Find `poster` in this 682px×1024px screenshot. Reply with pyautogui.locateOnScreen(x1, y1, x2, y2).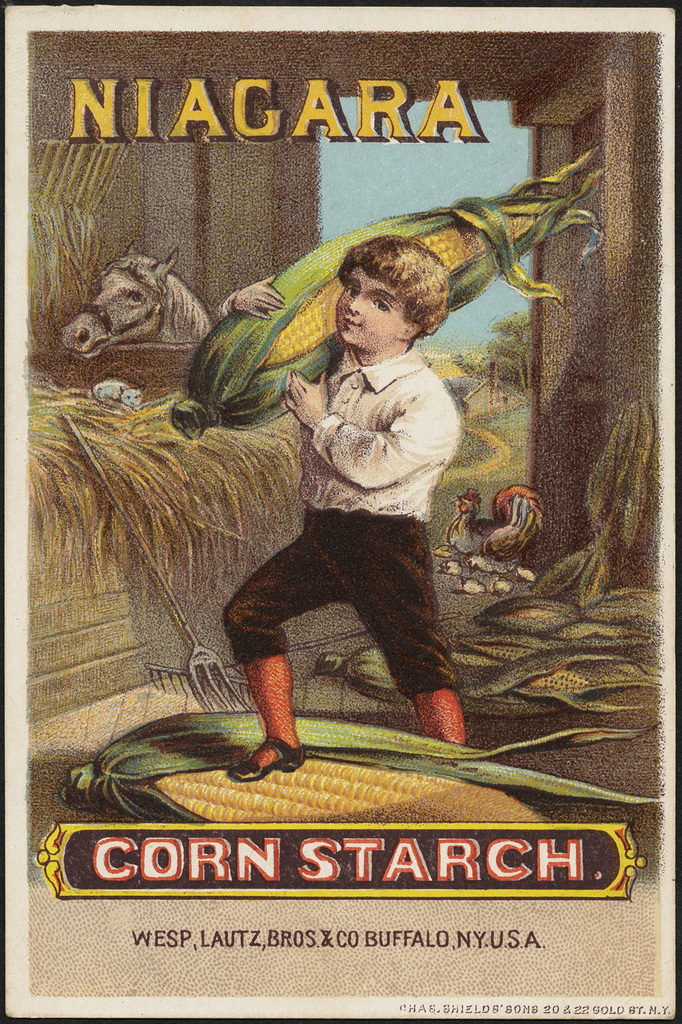
pyautogui.locateOnScreen(0, 0, 681, 1023).
